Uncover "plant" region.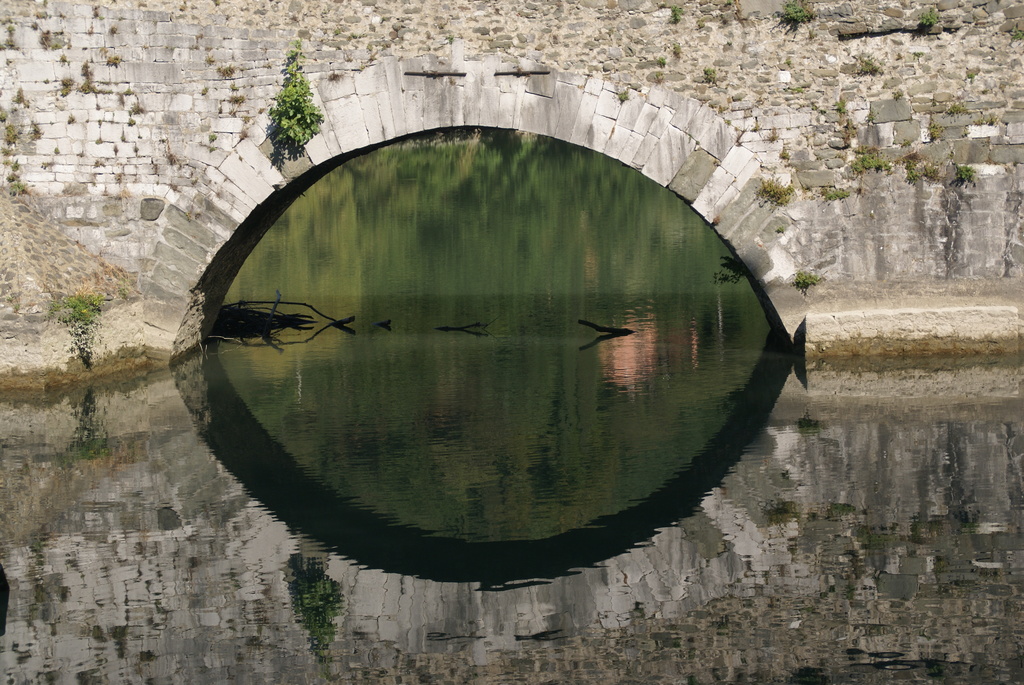
Uncovered: box=[666, 6, 685, 25].
